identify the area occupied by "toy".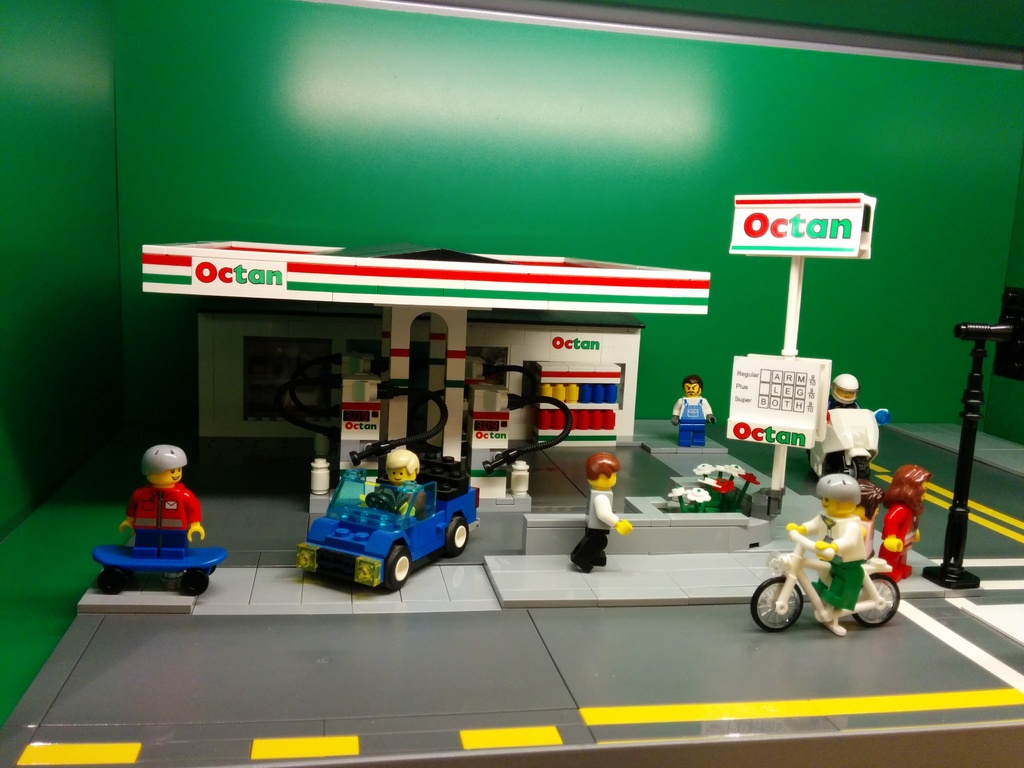
Area: [673, 372, 715, 456].
